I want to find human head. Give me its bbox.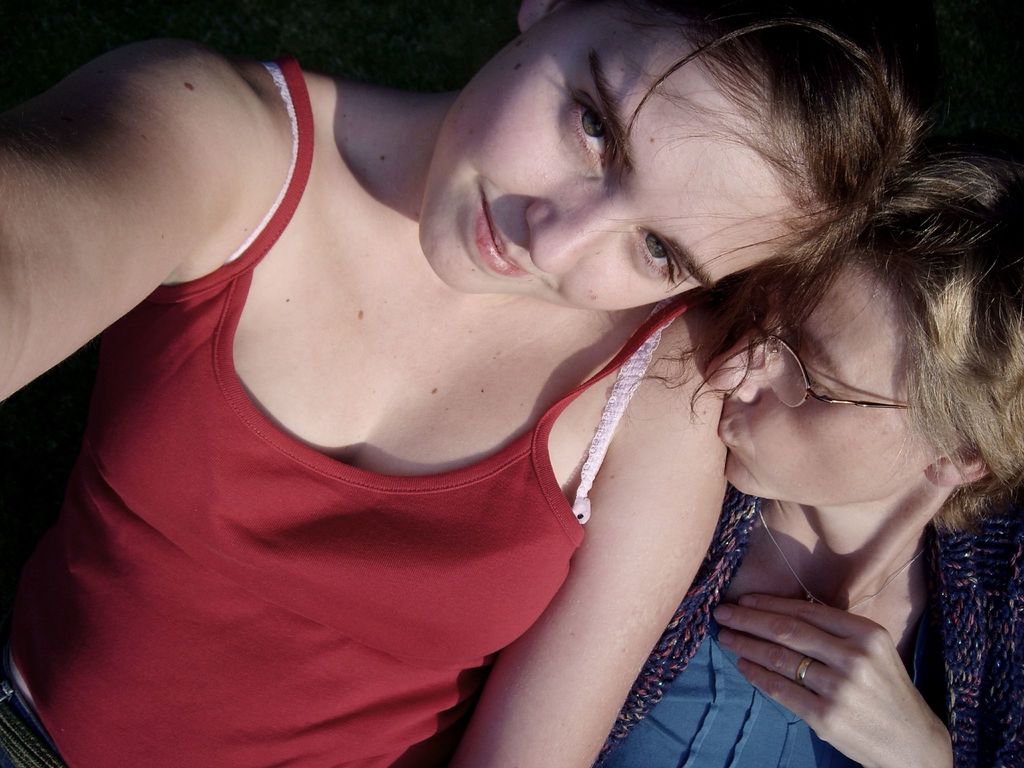
390 17 906 360.
